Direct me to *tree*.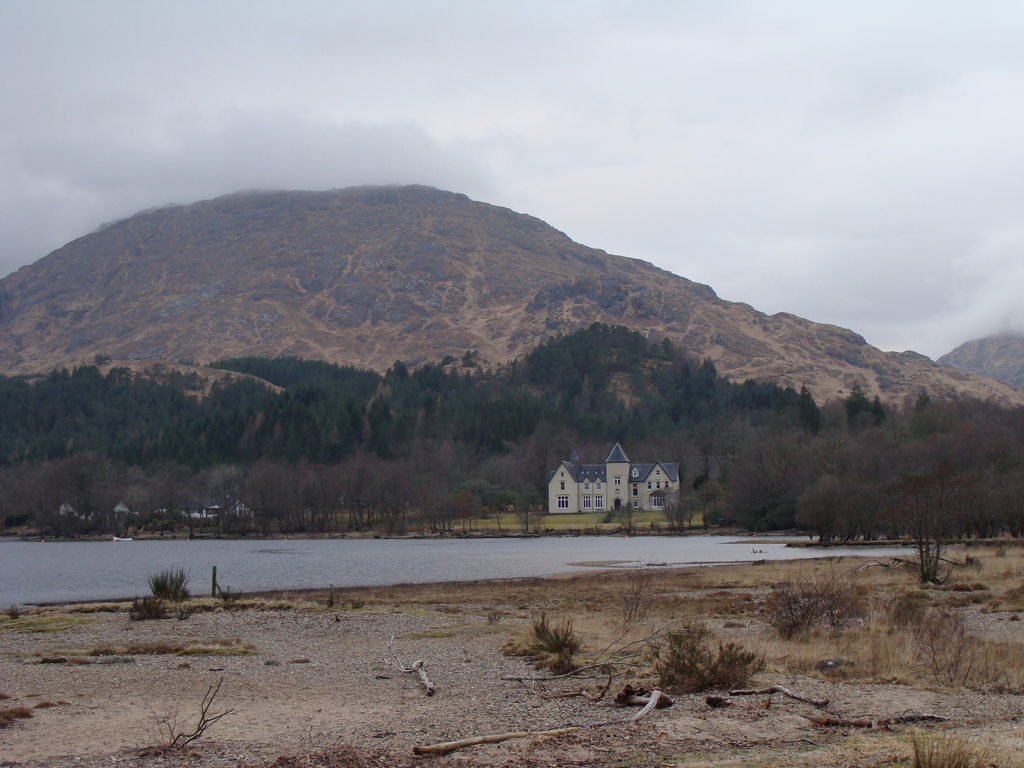
Direction: bbox=(655, 487, 704, 534).
